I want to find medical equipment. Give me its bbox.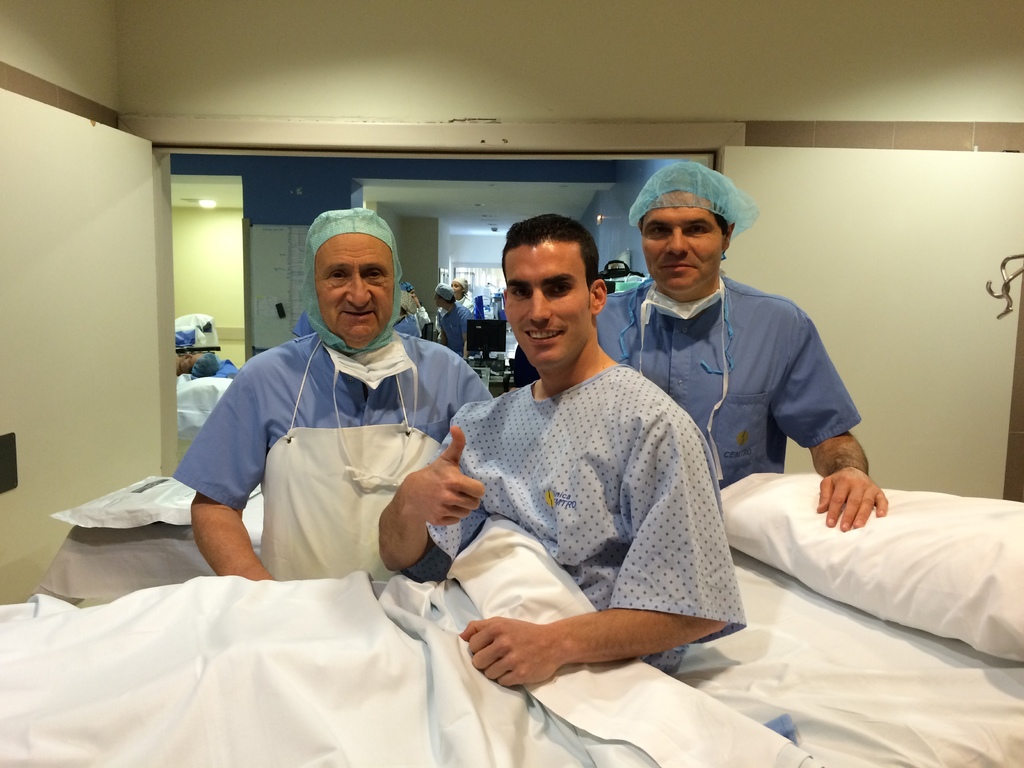
176,310,222,360.
